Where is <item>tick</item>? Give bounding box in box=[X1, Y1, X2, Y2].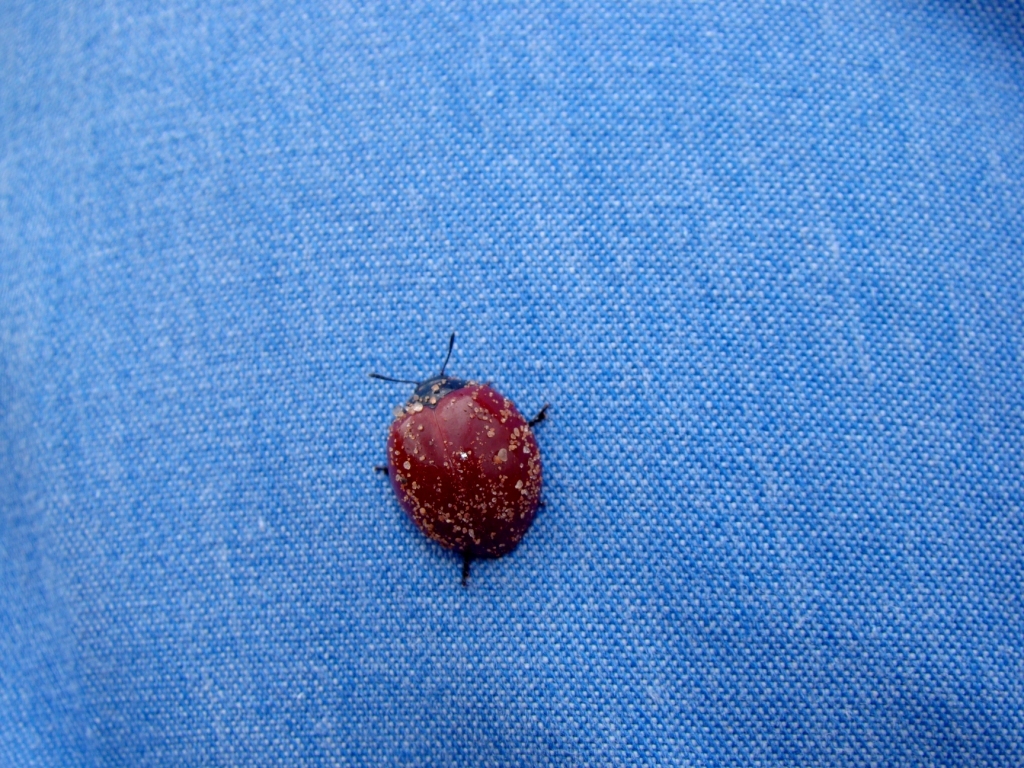
box=[368, 331, 556, 589].
